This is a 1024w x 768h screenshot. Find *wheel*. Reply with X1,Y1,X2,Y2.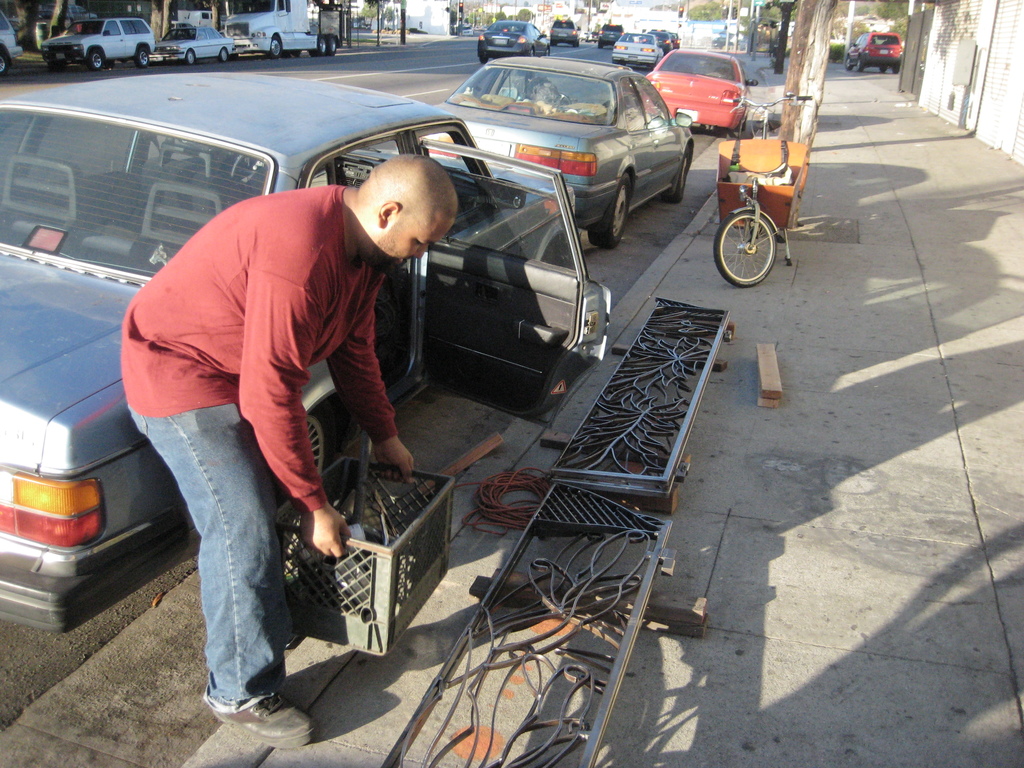
477,46,488,65.
